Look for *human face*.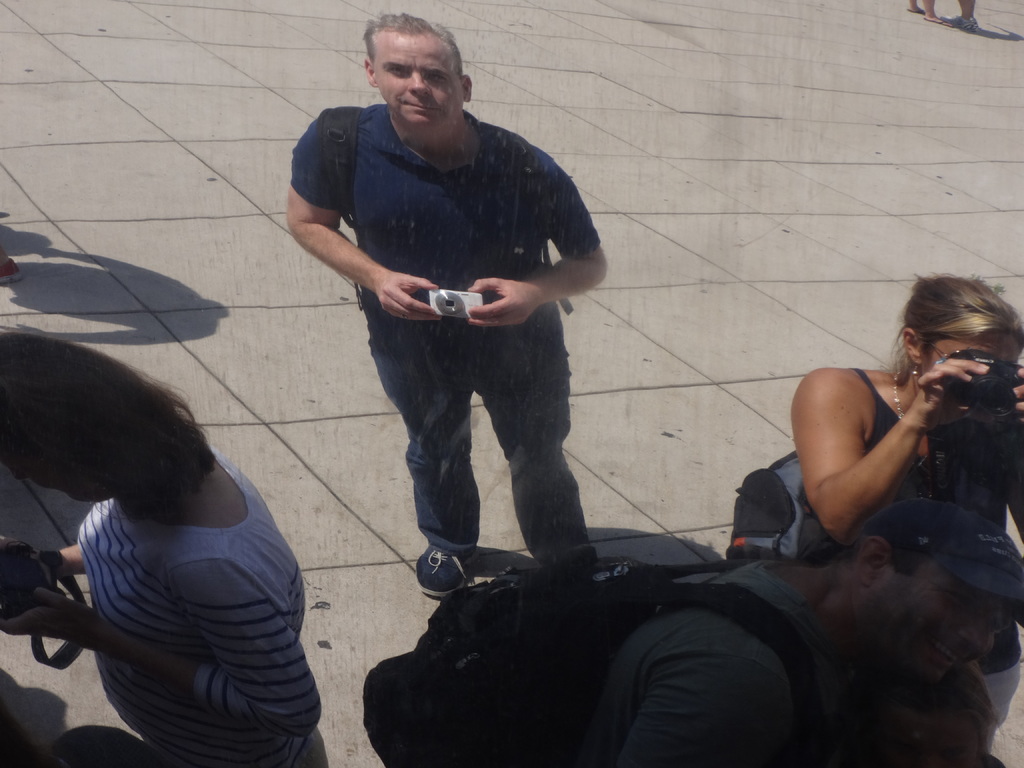
Found: [875, 559, 1016, 683].
